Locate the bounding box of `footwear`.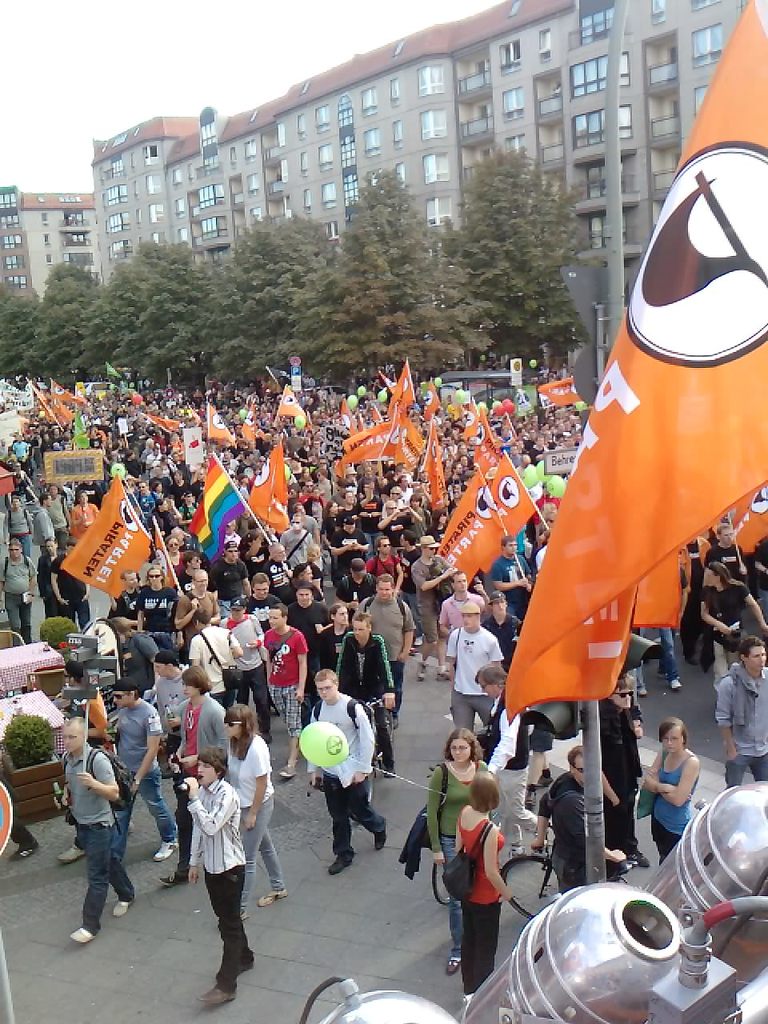
Bounding box: left=445, top=955, right=466, bottom=978.
